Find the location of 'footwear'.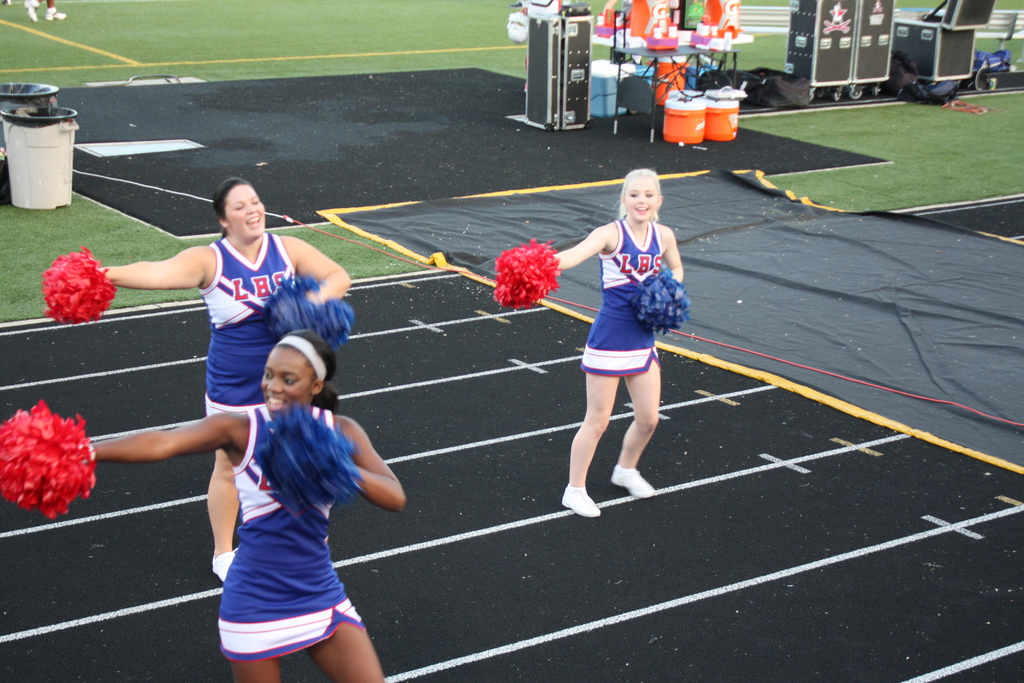
Location: (561, 488, 602, 513).
